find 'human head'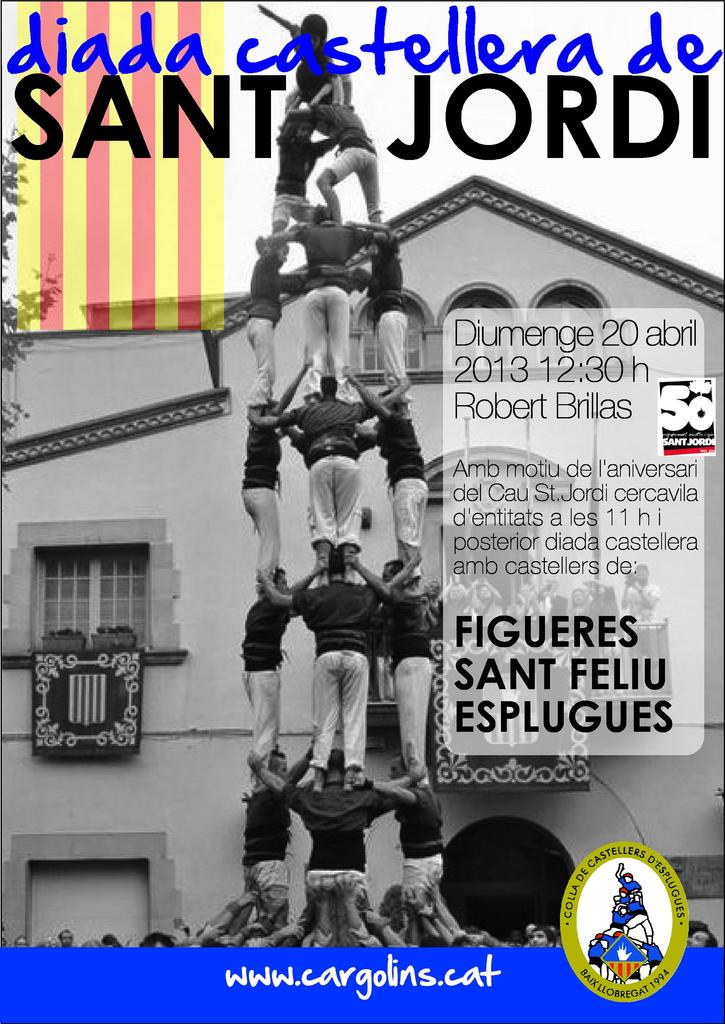
crop(301, 19, 324, 54)
